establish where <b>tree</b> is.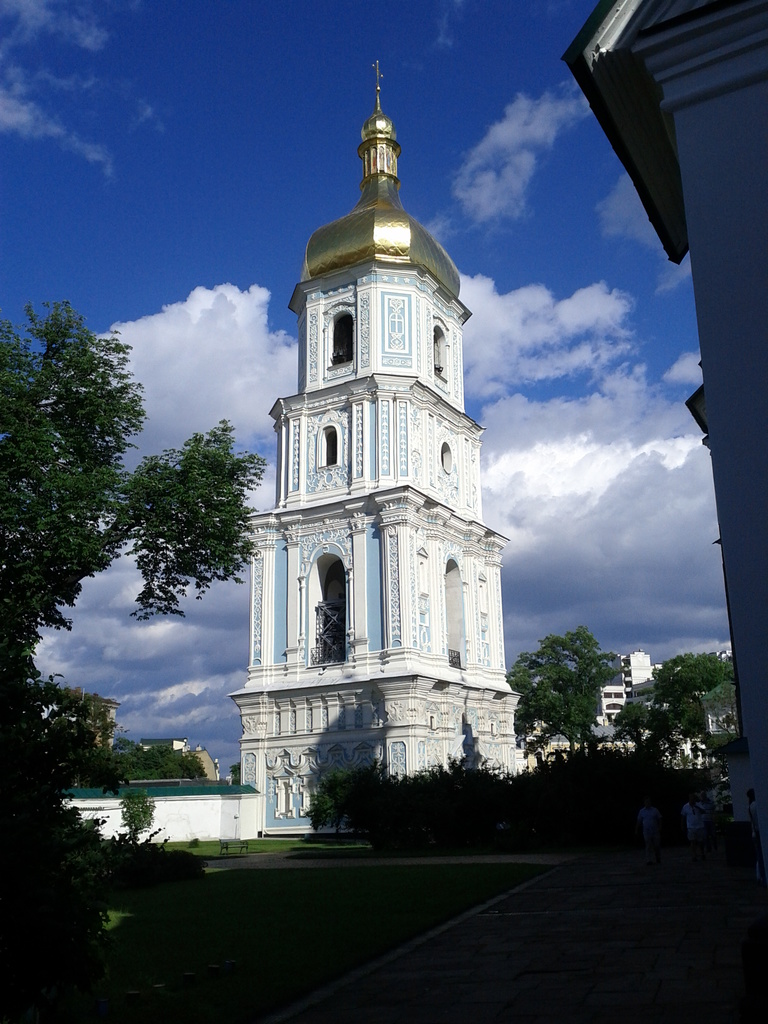
Established at (left=119, top=791, right=156, bottom=852).
